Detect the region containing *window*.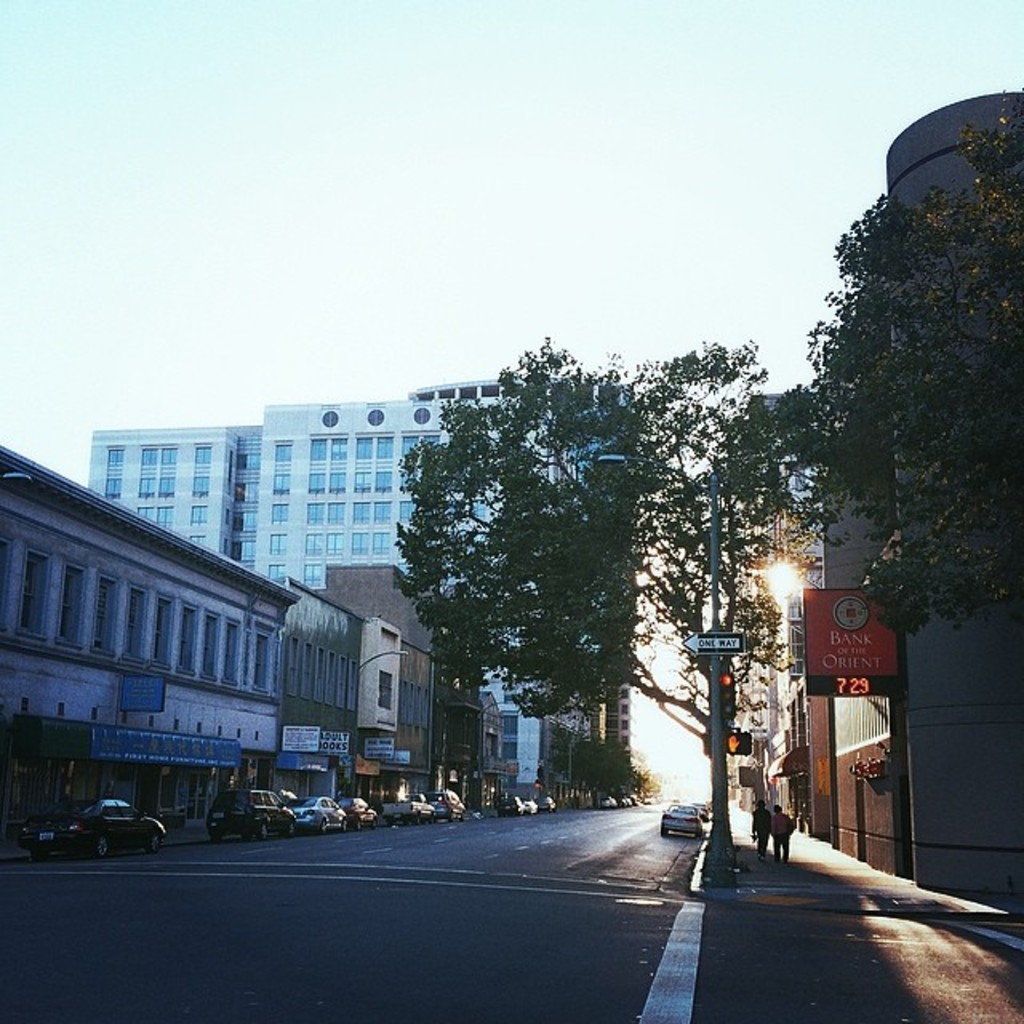
(left=195, top=477, right=211, bottom=494).
